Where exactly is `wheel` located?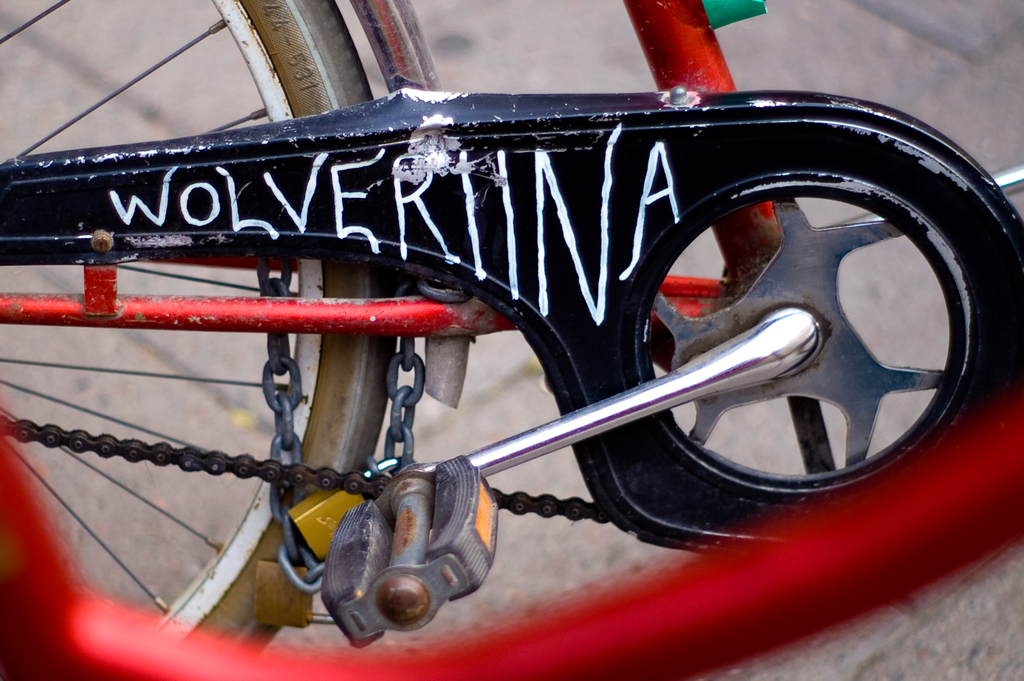
Its bounding box is bbox=(0, 0, 375, 640).
